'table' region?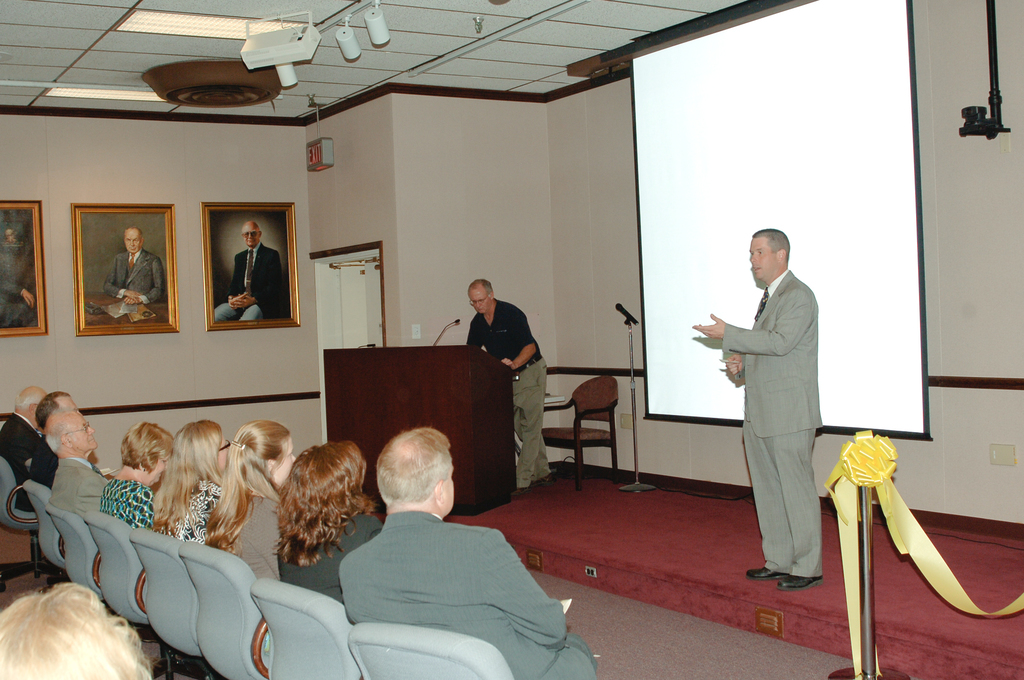
(291,341,542,532)
